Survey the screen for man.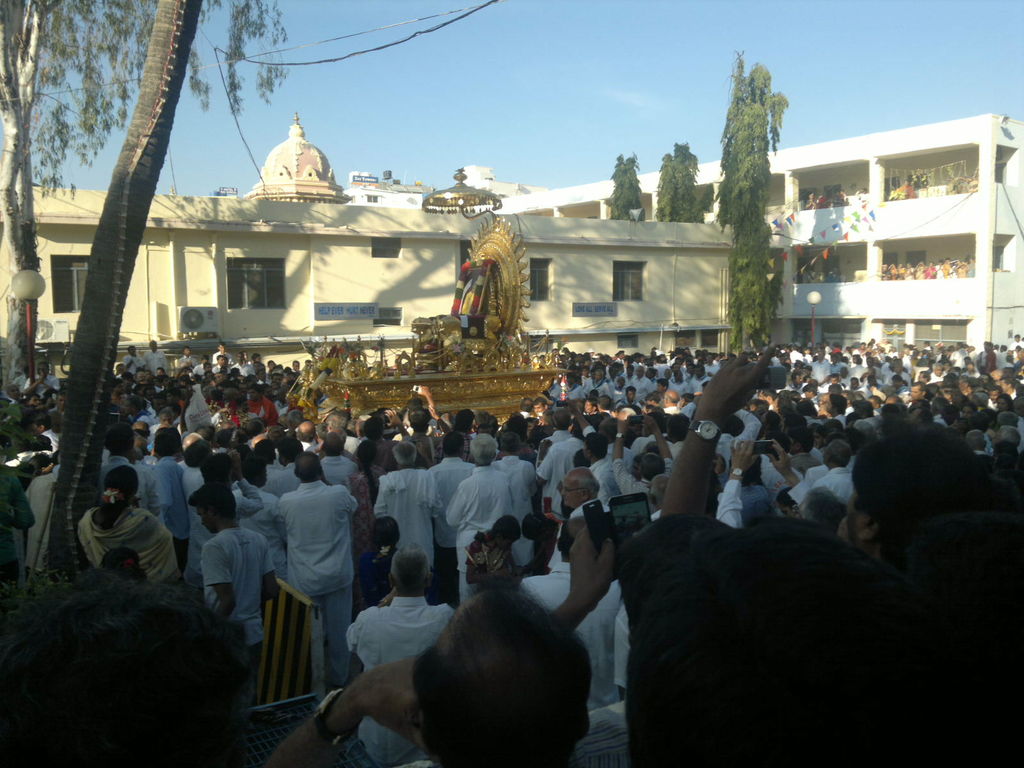
Survey found: [x1=243, y1=448, x2=357, y2=700].
